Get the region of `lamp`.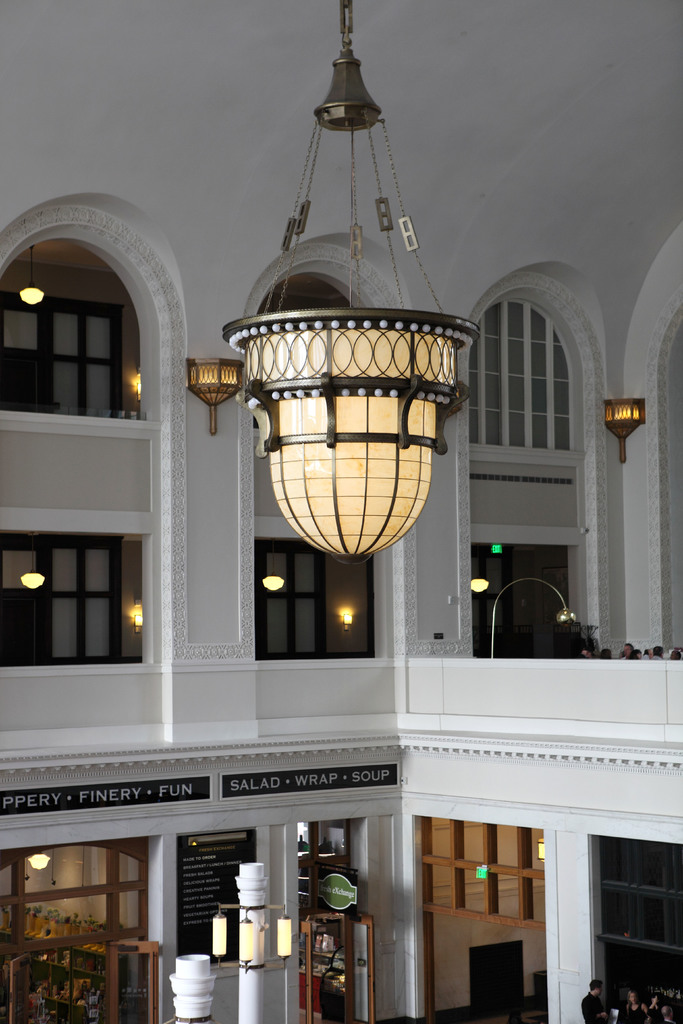
{"left": 263, "top": 538, "right": 283, "bottom": 590}.
